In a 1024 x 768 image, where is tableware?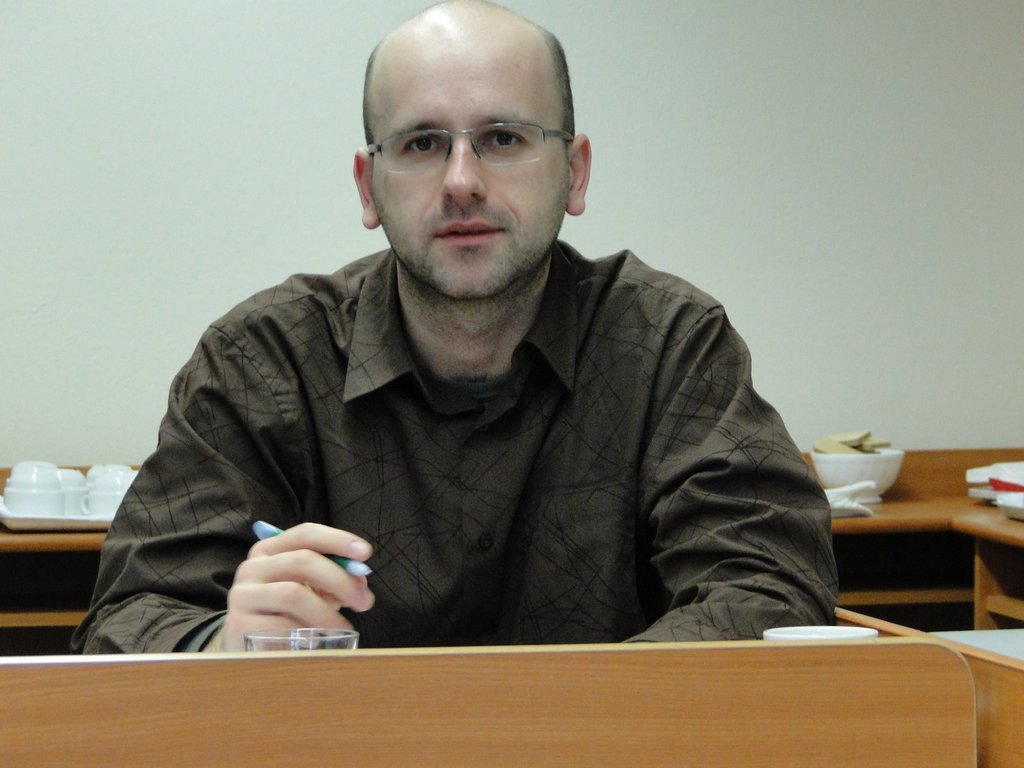
(243,622,364,655).
